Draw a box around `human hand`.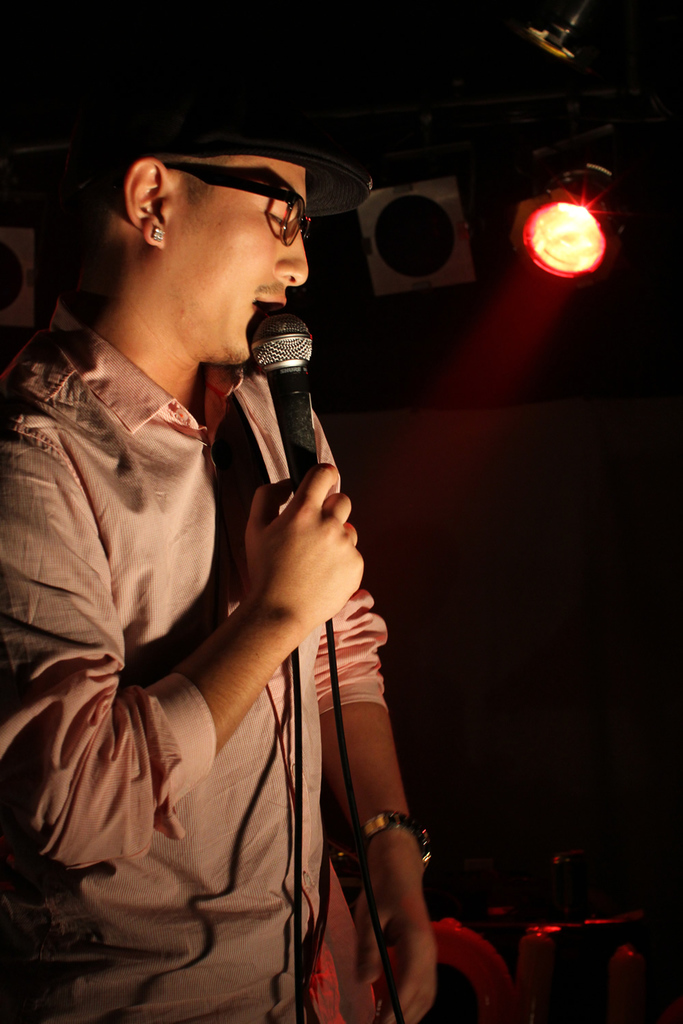
crop(222, 450, 369, 630).
